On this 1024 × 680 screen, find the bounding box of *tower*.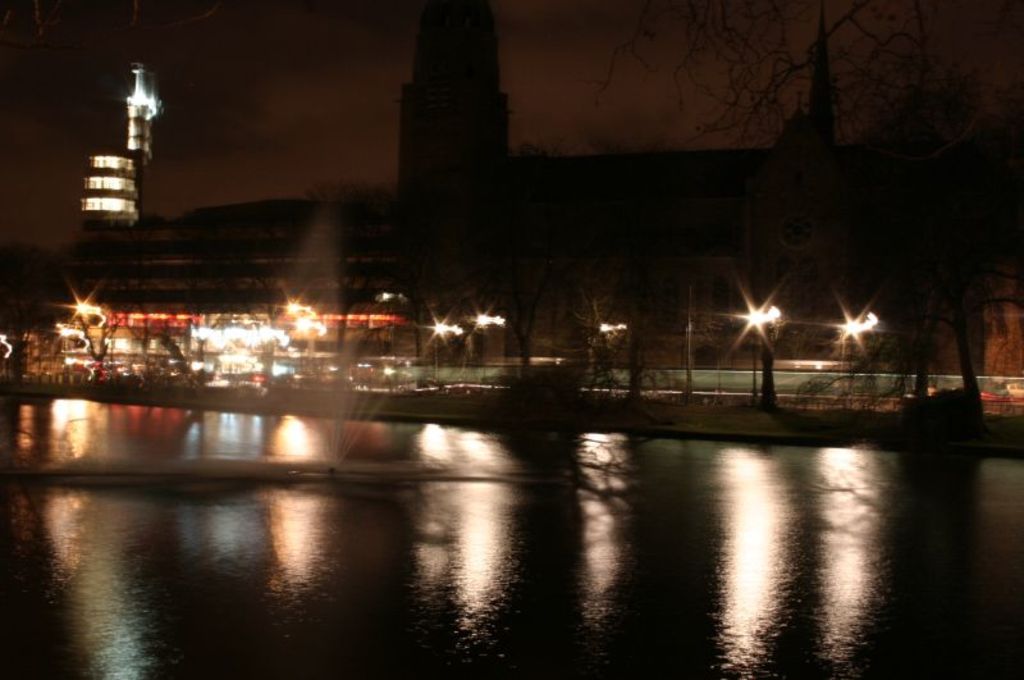
Bounding box: box(397, 0, 508, 330).
